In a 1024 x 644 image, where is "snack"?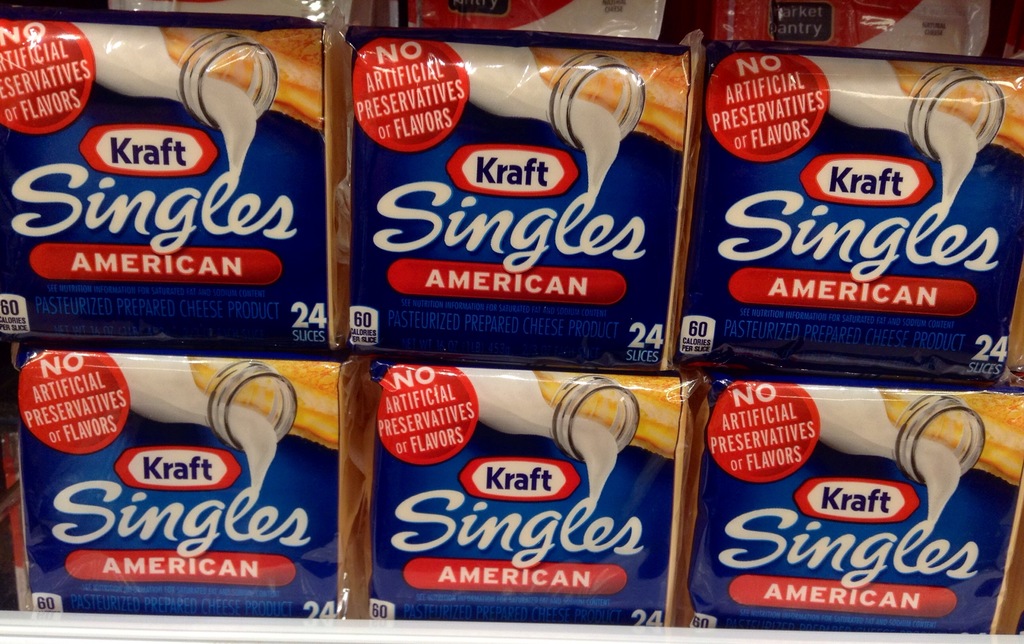
(x1=0, y1=315, x2=344, y2=641).
